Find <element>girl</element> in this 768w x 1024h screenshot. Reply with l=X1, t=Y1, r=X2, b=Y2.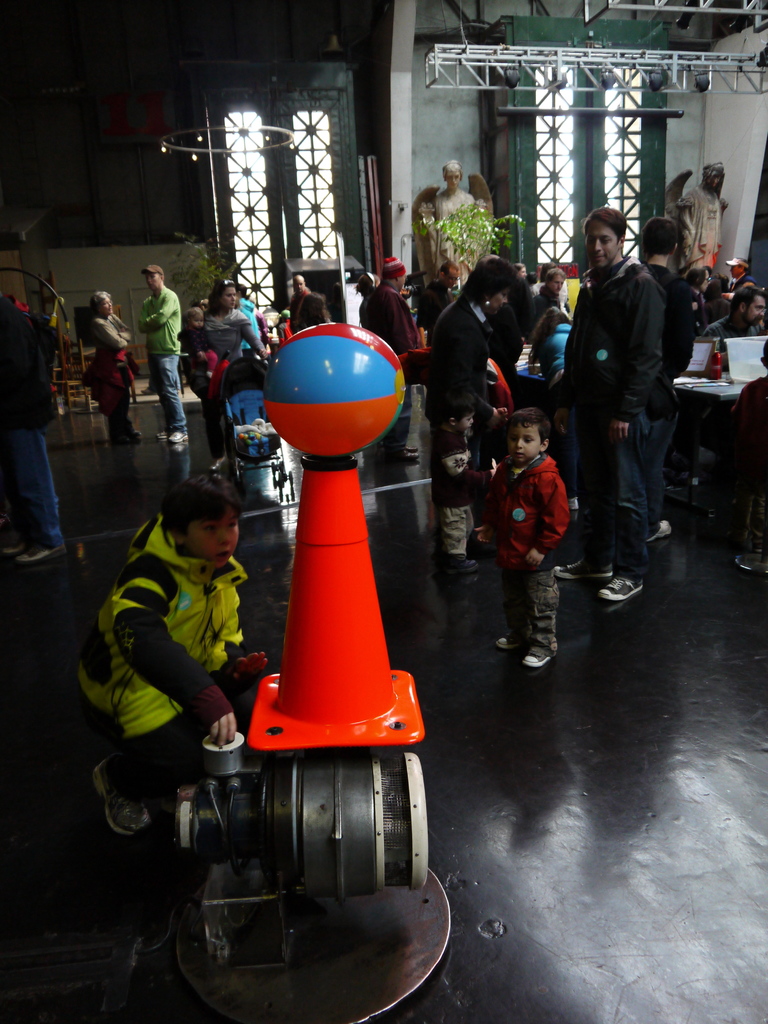
l=174, t=307, r=223, b=400.
